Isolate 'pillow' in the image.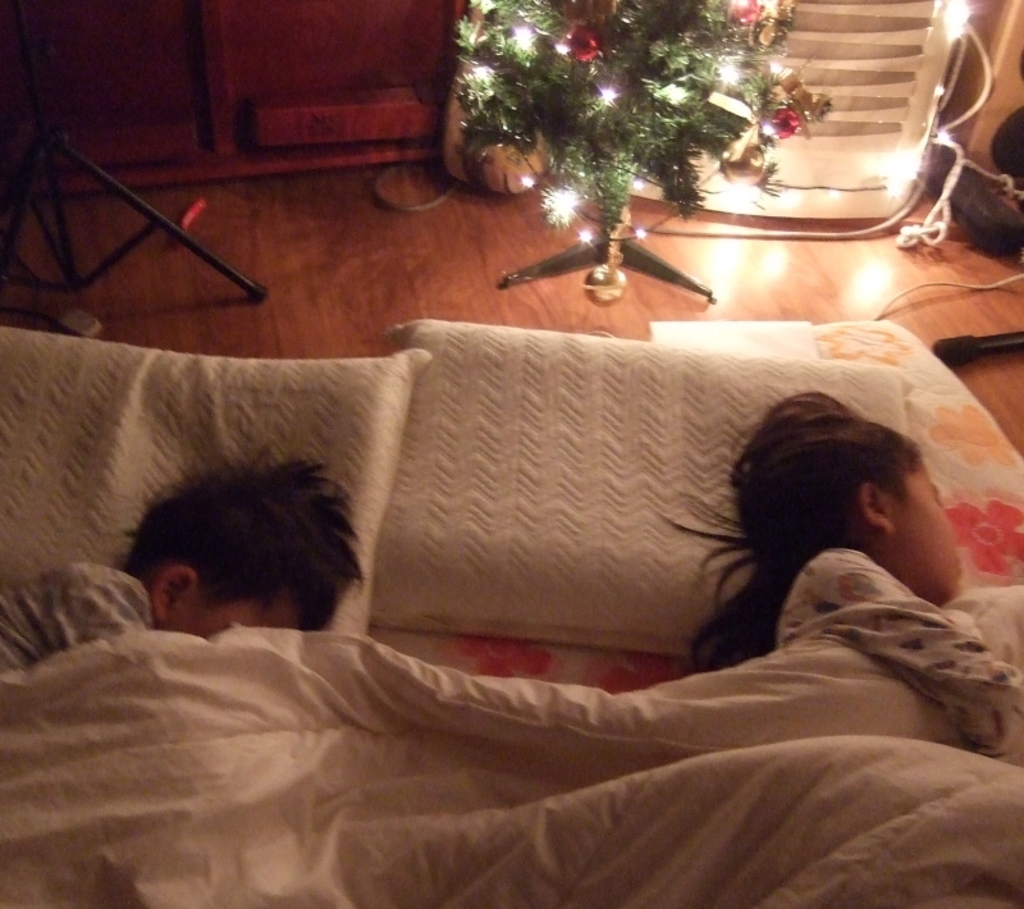
Isolated region: {"left": 379, "top": 314, "right": 913, "bottom": 650}.
